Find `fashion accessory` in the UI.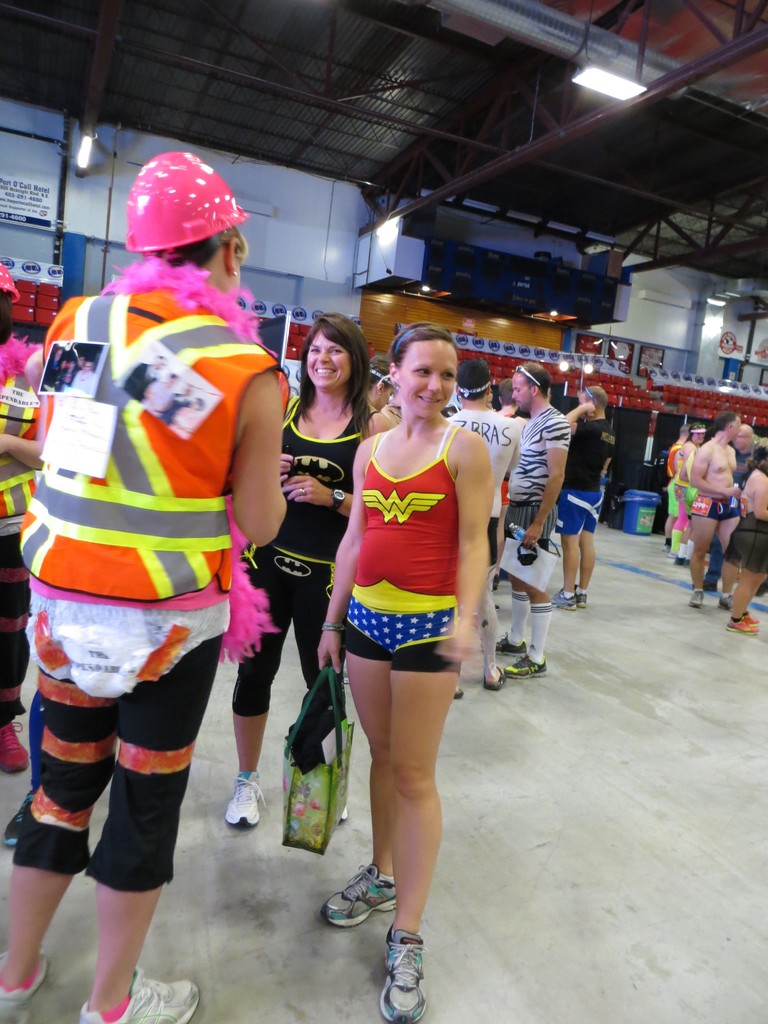
UI element at crop(728, 616, 759, 633).
